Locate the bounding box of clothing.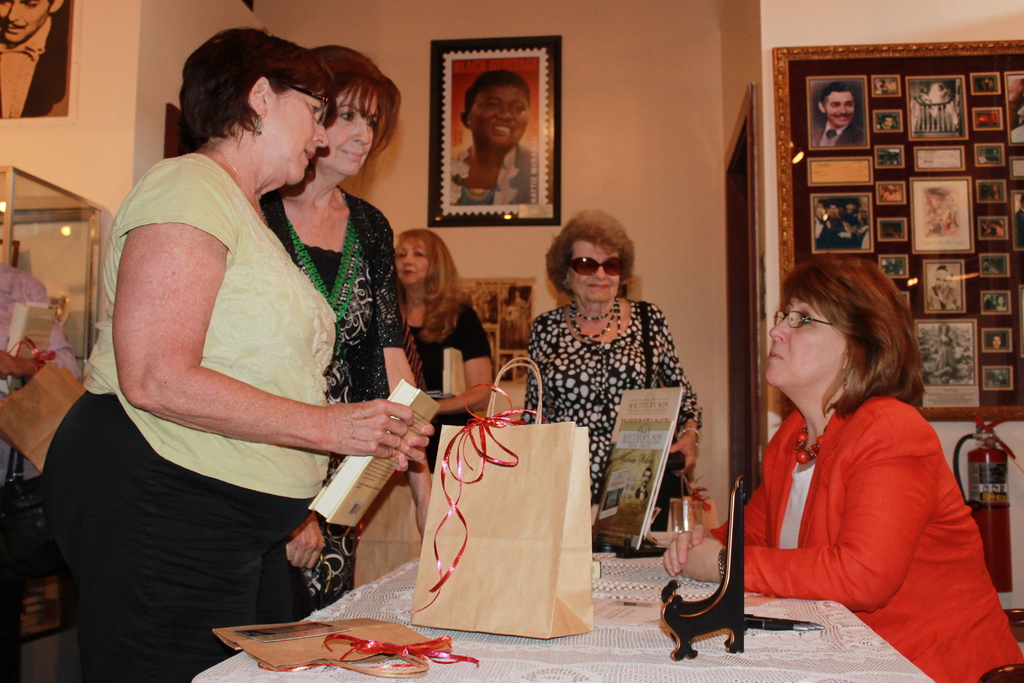
Bounding box: rect(39, 152, 339, 682).
